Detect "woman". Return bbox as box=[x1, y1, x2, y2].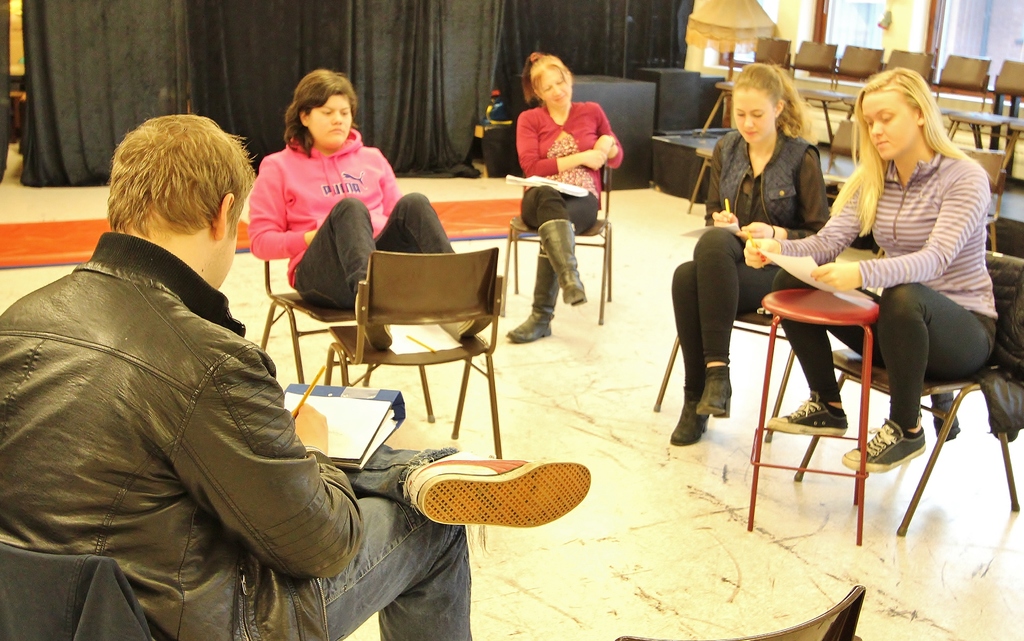
box=[246, 63, 502, 367].
